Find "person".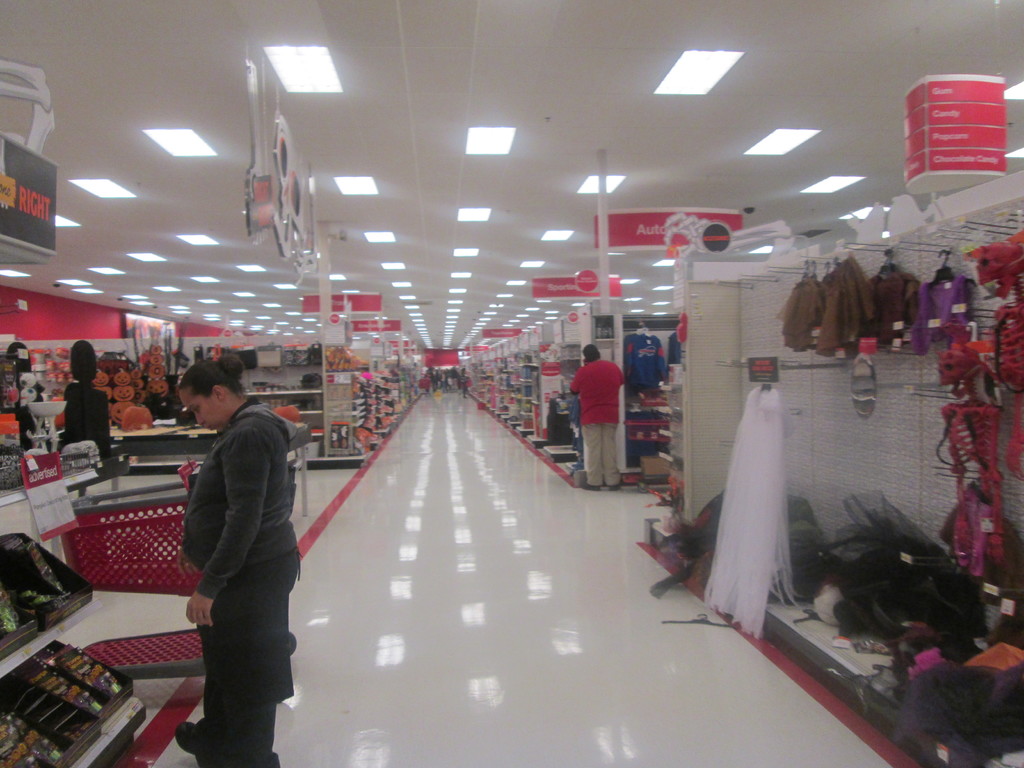
<box>162,352,308,767</box>.
